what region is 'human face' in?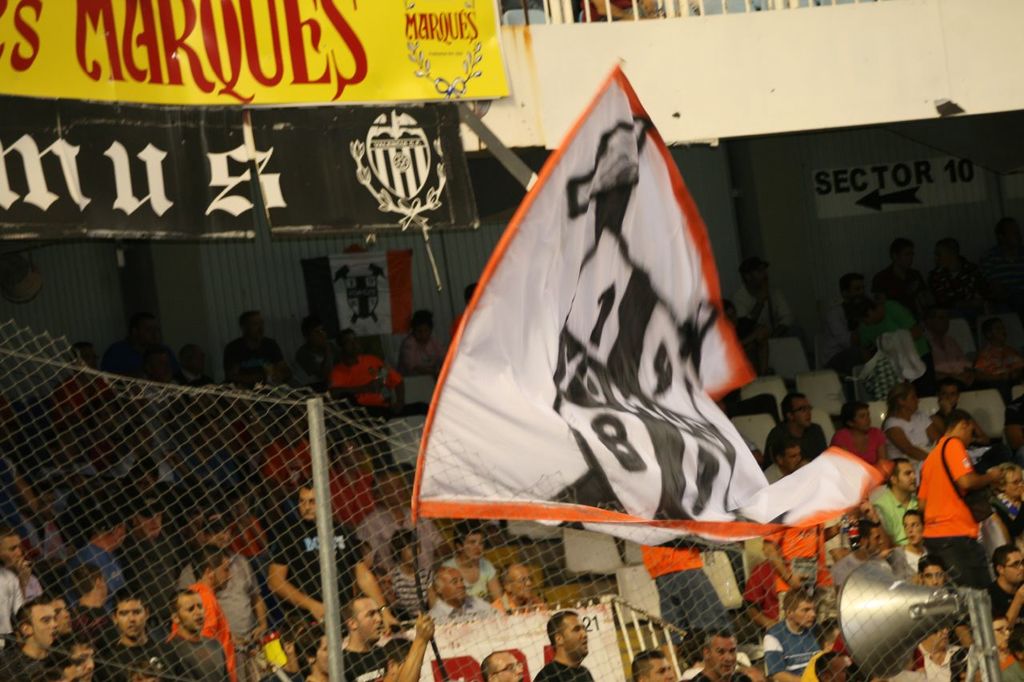
box(403, 539, 426, 568).
